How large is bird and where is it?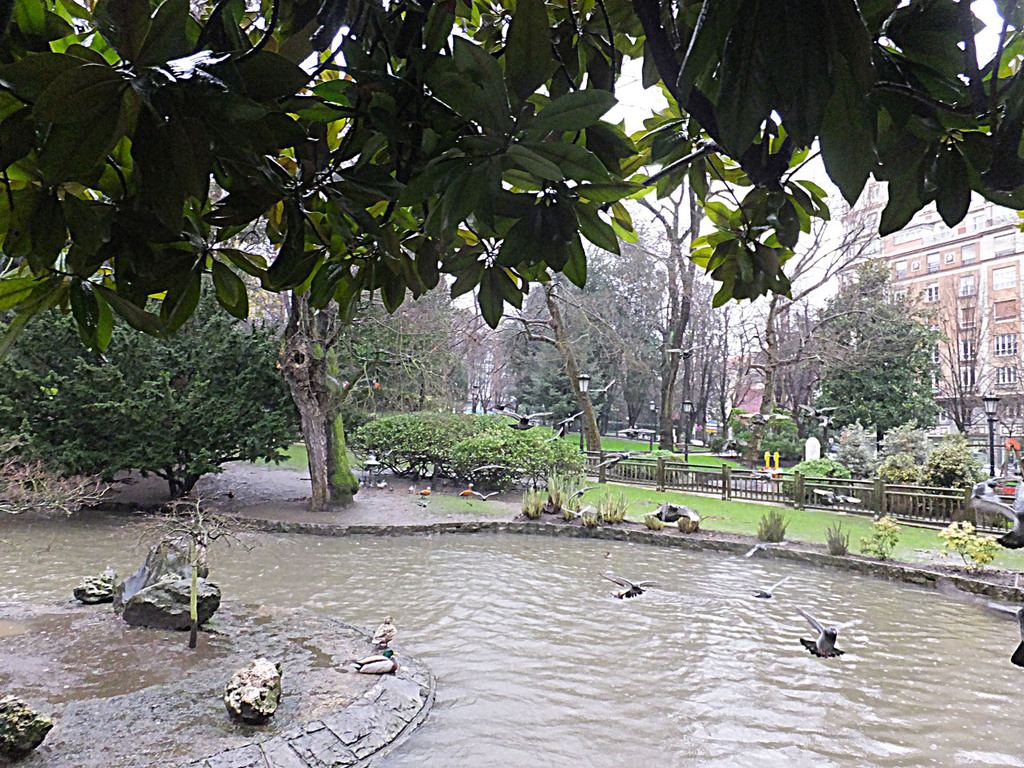
Bounding box: [467,491,497,506].
